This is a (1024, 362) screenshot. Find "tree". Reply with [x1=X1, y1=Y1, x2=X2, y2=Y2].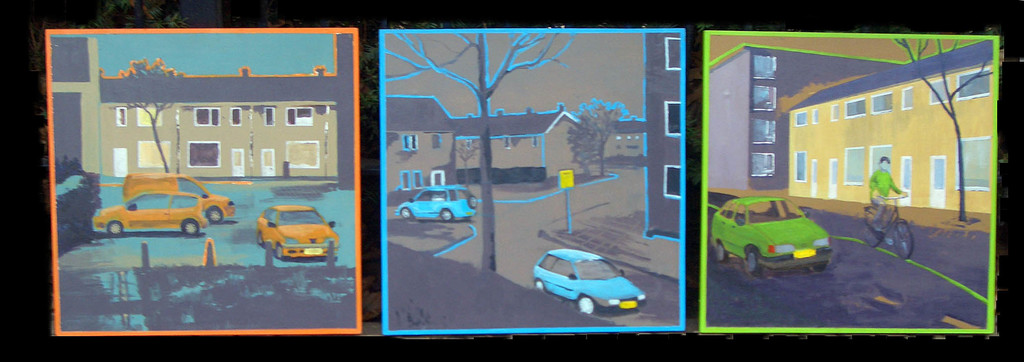
[x1=120, y1=59, x2=186, y2=185].
